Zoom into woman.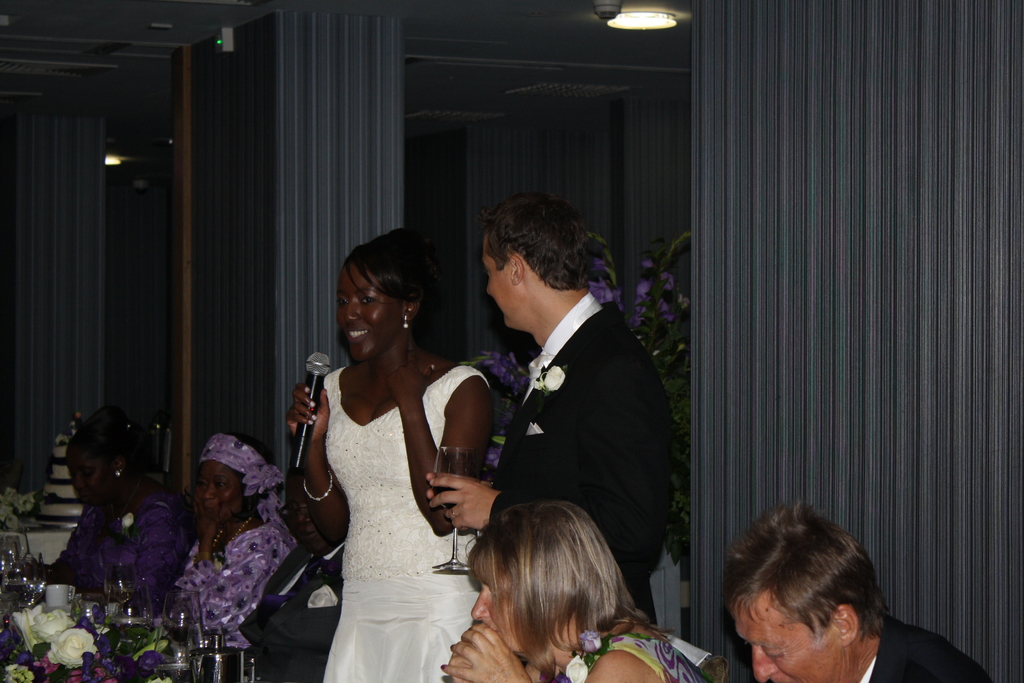
Zoom target: (429,498,726,682).
